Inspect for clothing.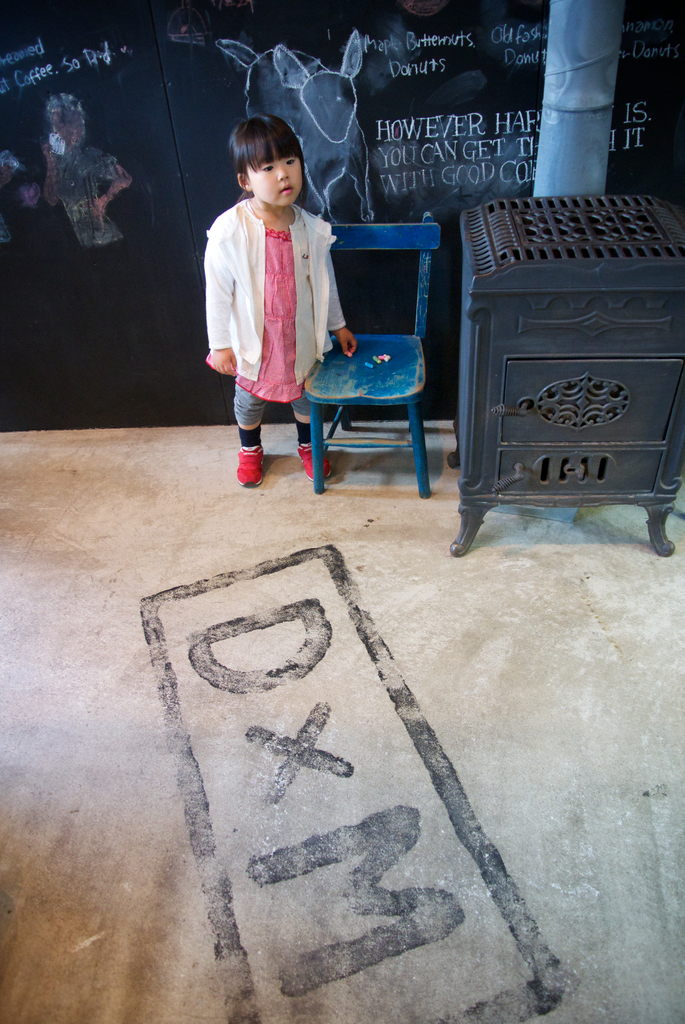
Inspection: crop(205, 191, 343, 428).
